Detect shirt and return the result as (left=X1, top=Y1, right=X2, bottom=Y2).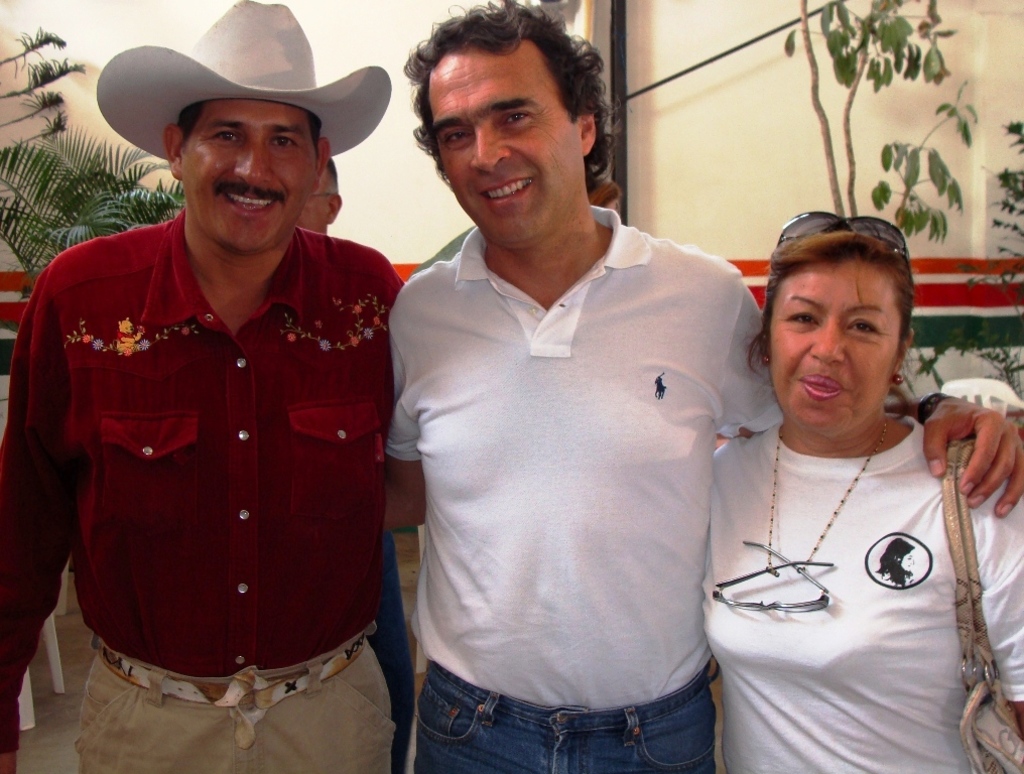
(left=374, top=187, right=780, bottom=739).
